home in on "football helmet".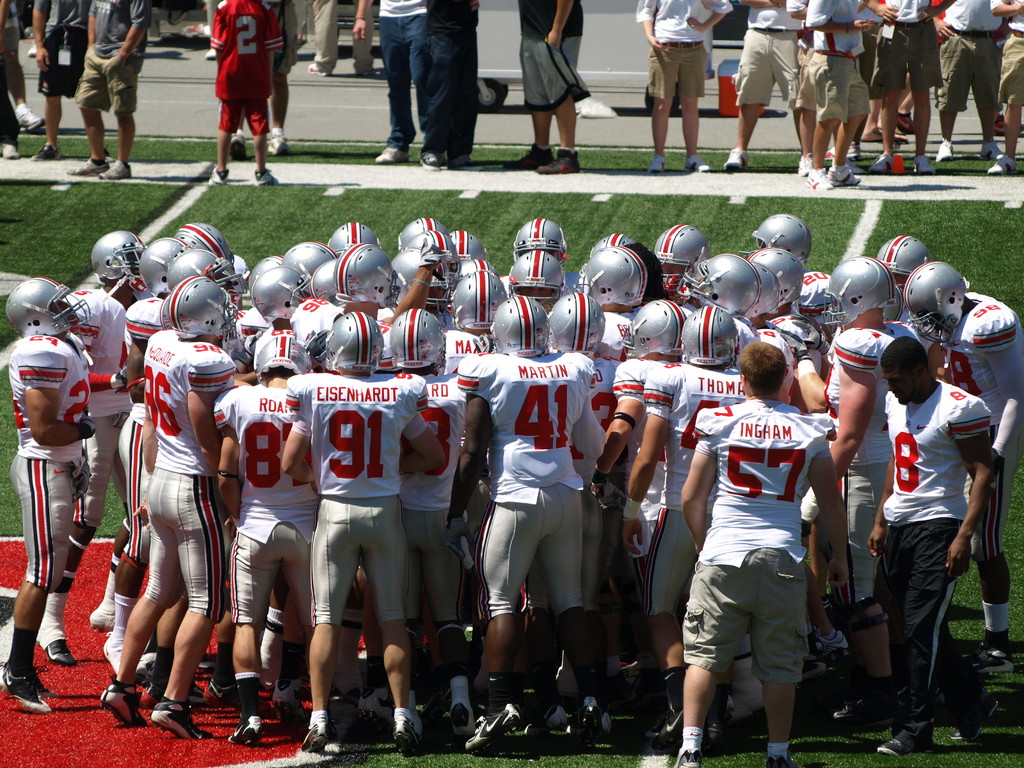
Homed in at 579:246:650:296.
